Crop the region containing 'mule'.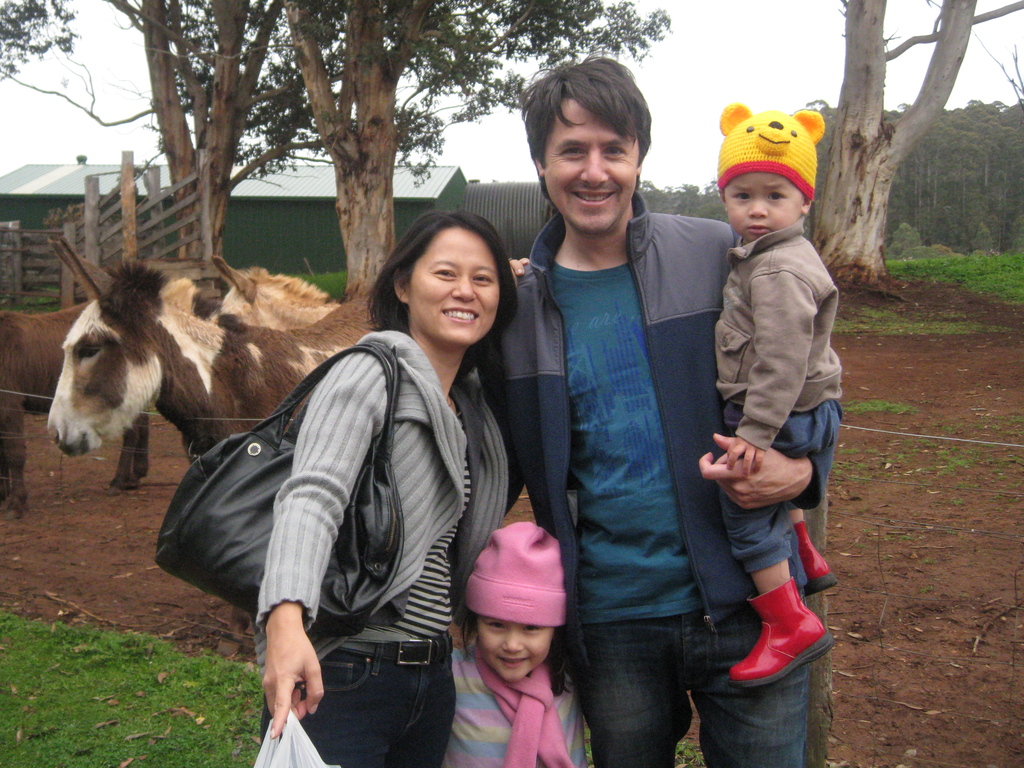
Crop region: [47,242,367,461].
